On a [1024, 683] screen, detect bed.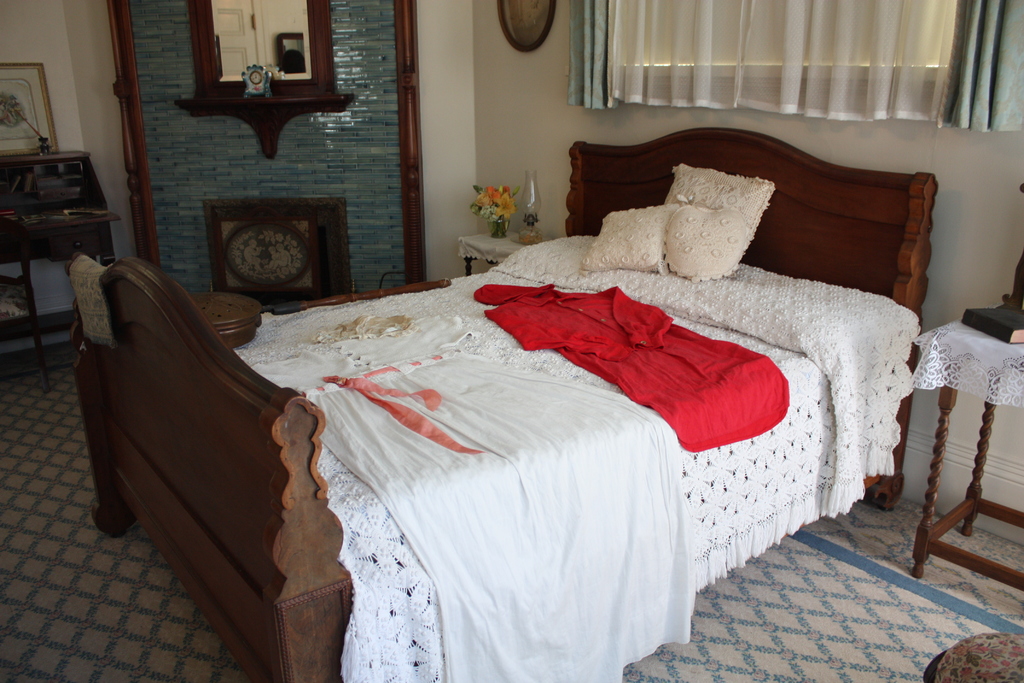
<box>105,98,973,643</box>.
